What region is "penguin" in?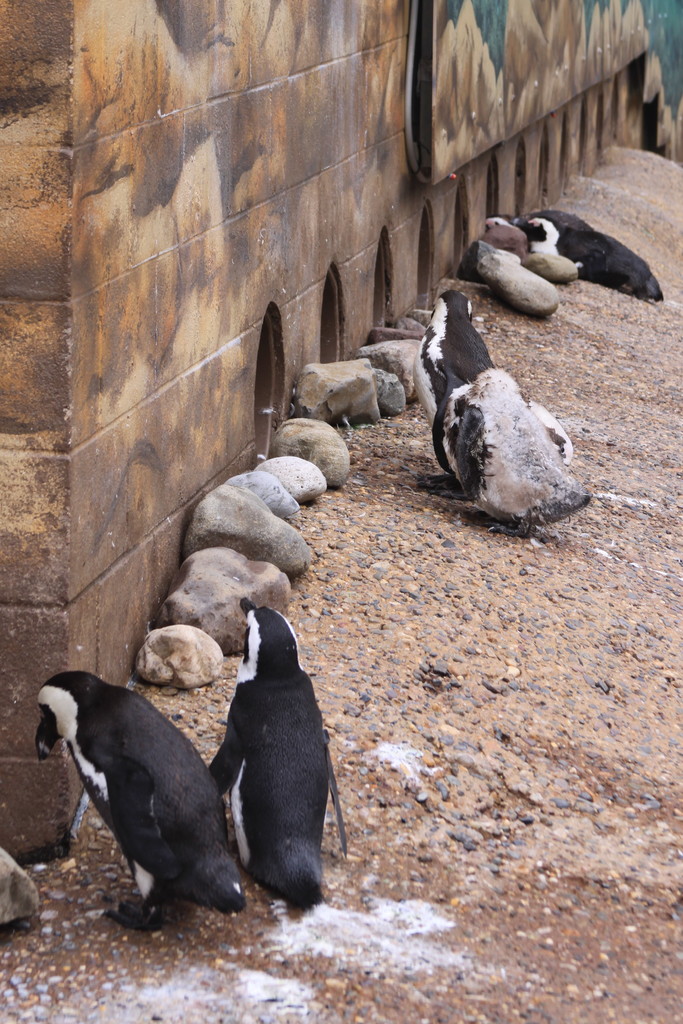
box(415, 290, 487, 477).
